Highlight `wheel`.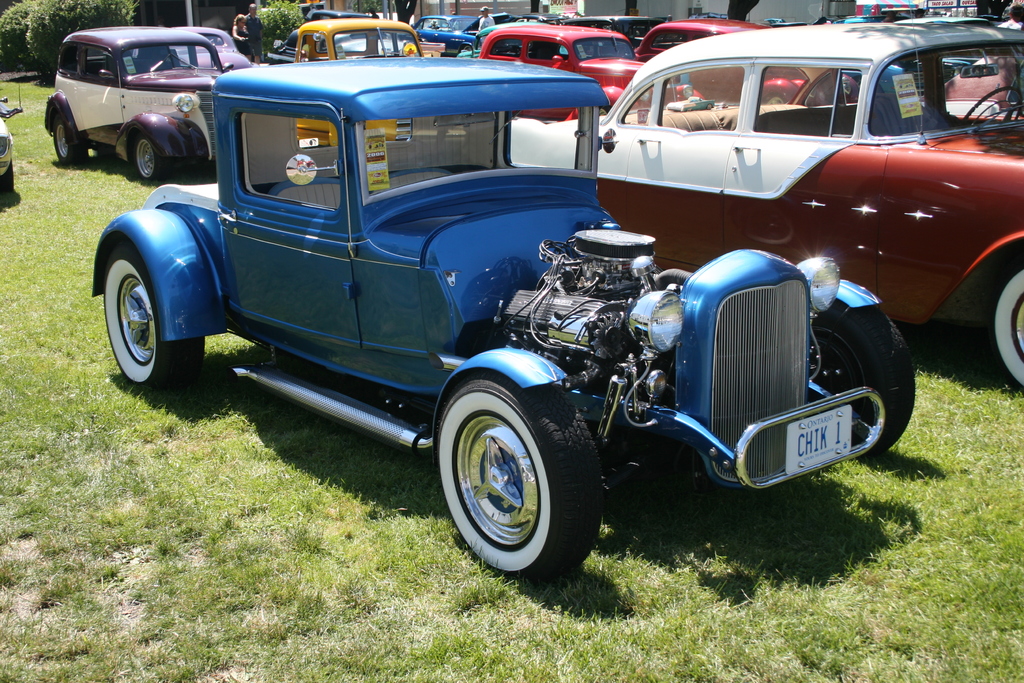
Highlighted region: (102,247,207,390).
